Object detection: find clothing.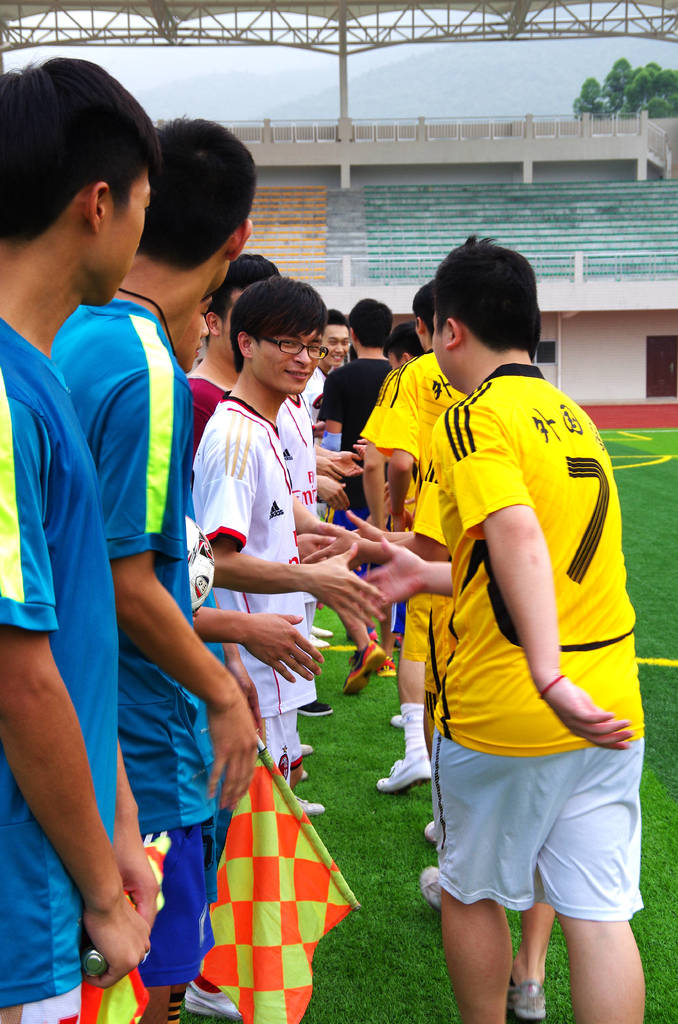
locate(409, 462, 451, 670).
